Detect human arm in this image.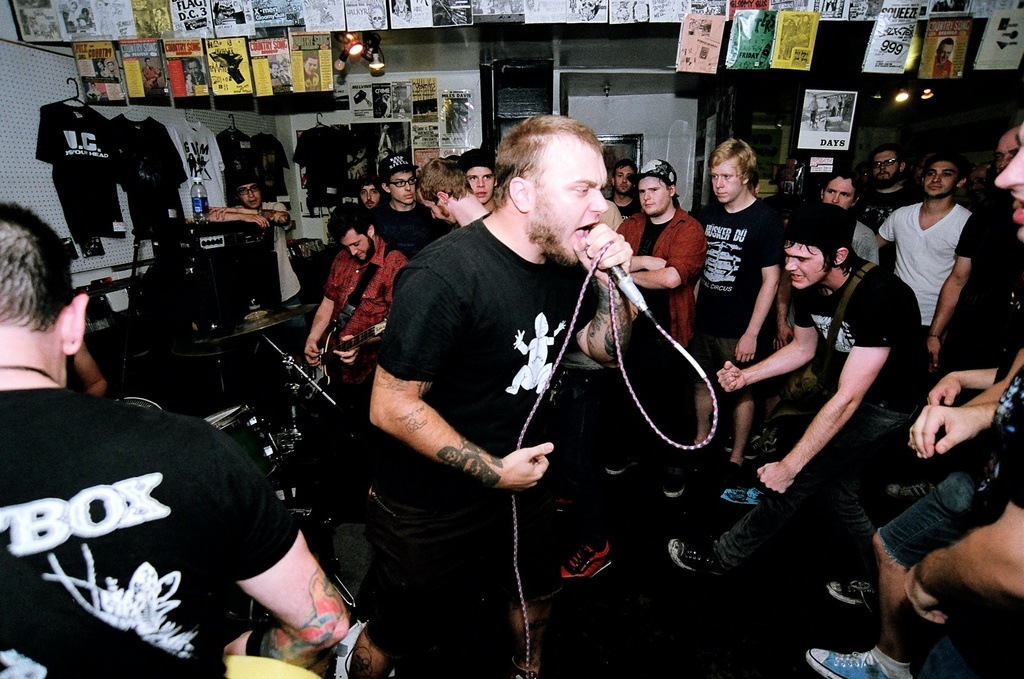
Detection: 923:368:997:407.
